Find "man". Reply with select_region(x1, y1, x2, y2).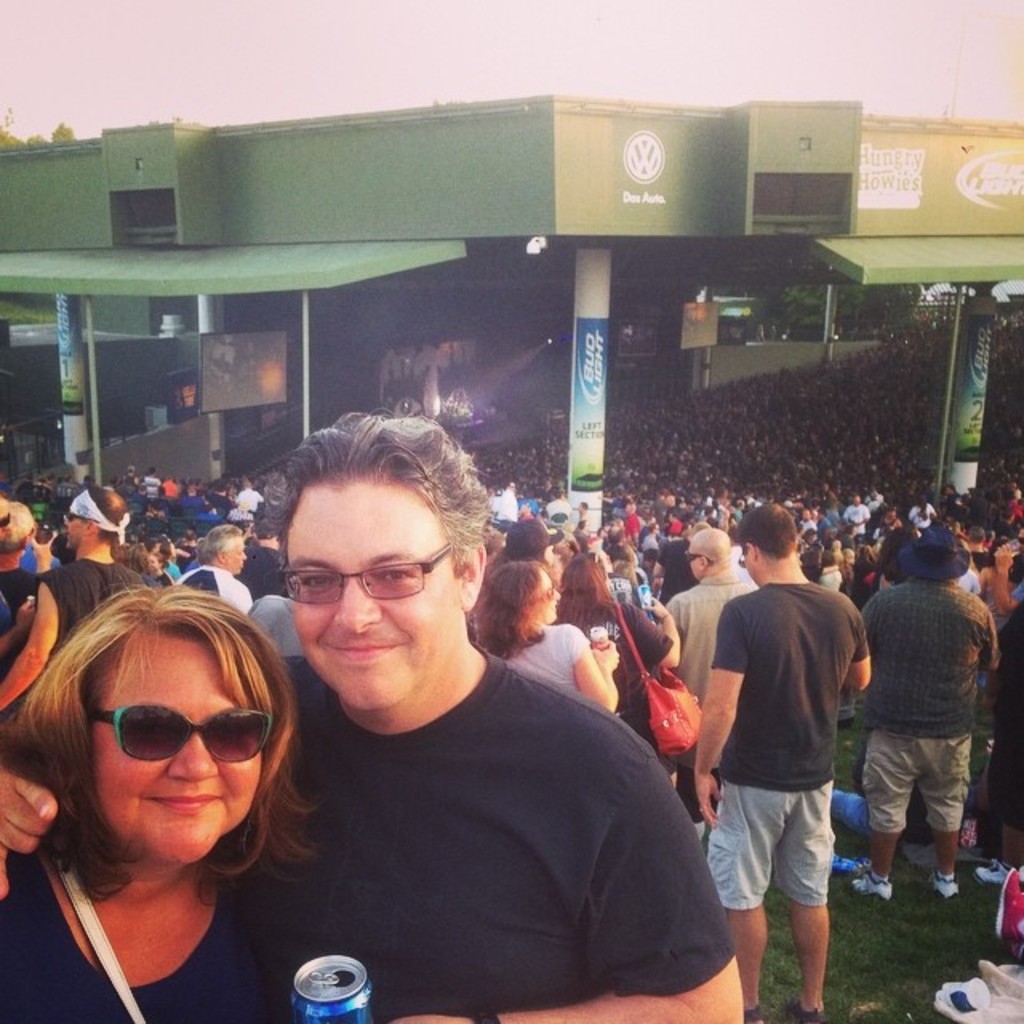
select_region(859, 526, 994, 899).
